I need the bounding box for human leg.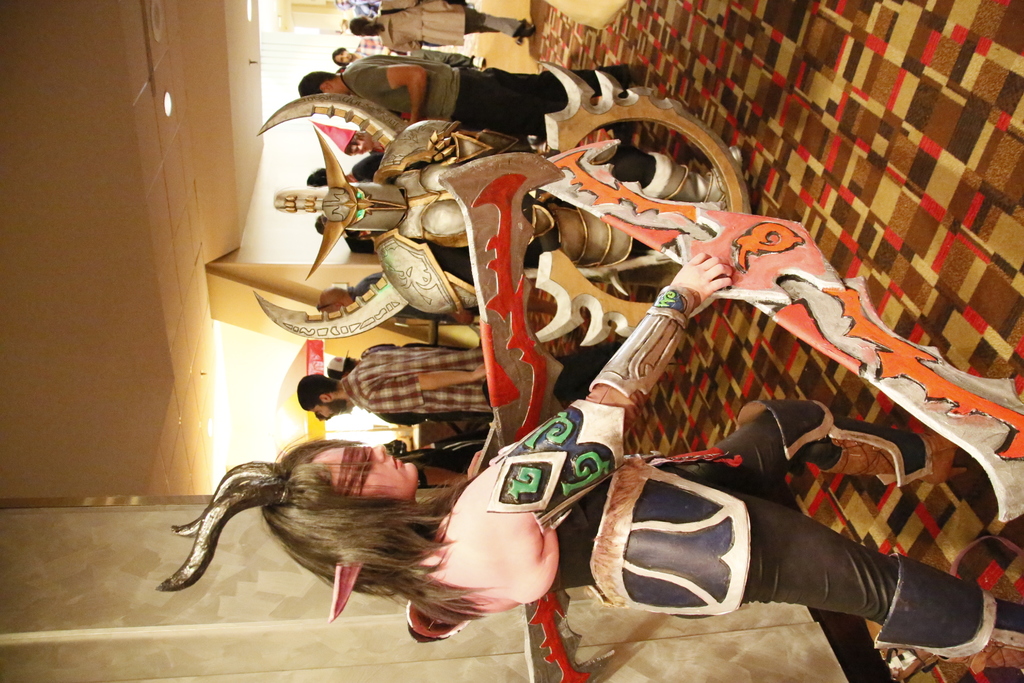
Here it is: l=465, t=345, r=619, b=404.
